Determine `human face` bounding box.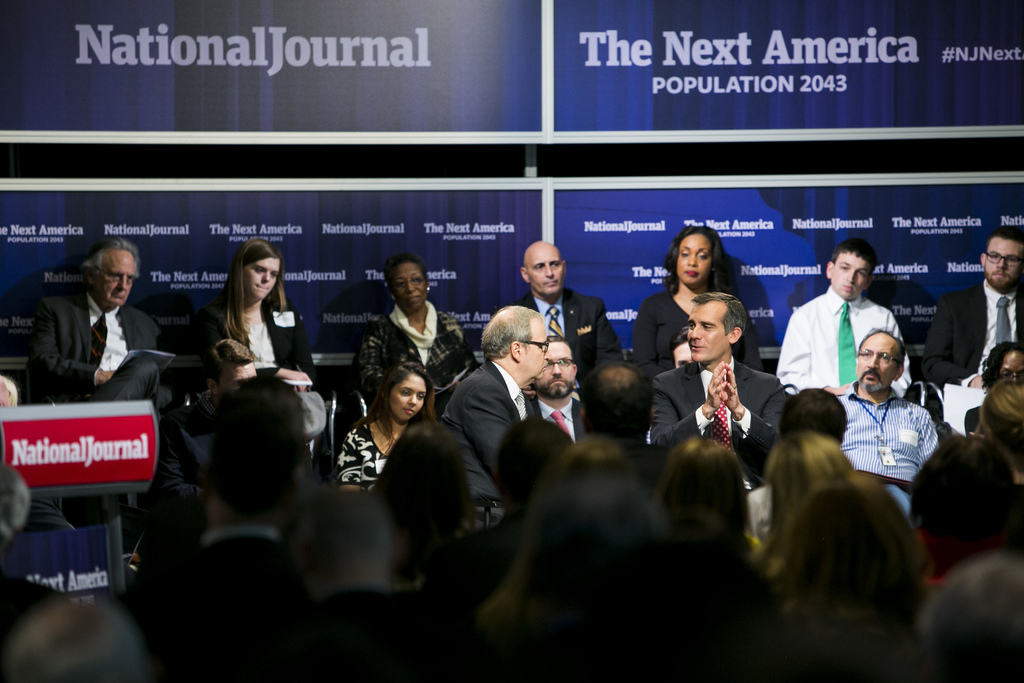
Determined: locate(530, 243, 565, 293).
